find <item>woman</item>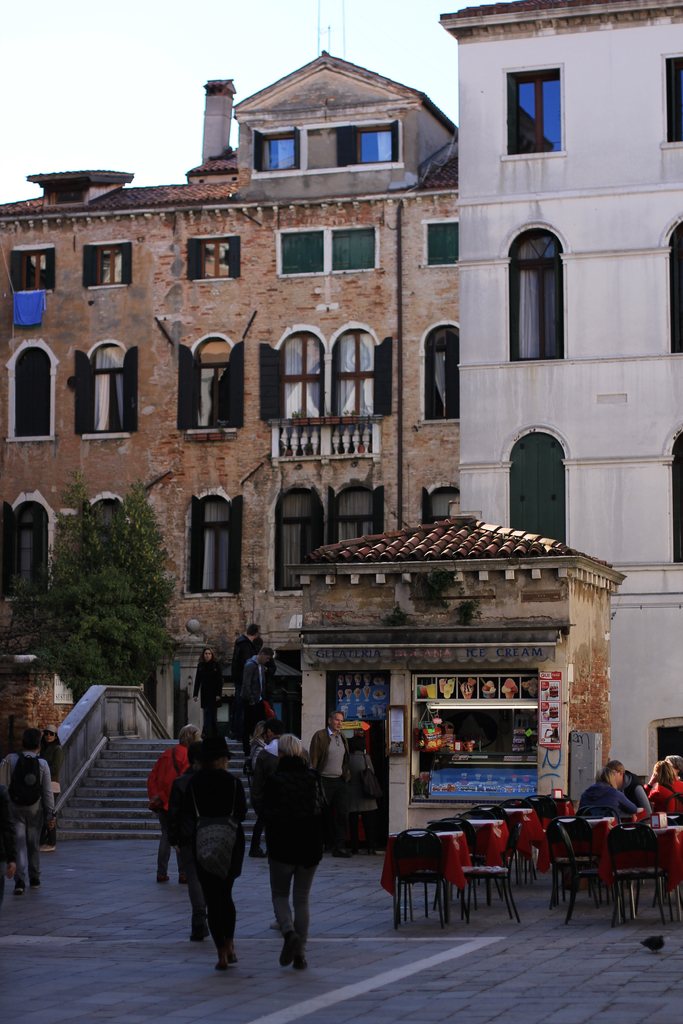
(31,725,63,860)
